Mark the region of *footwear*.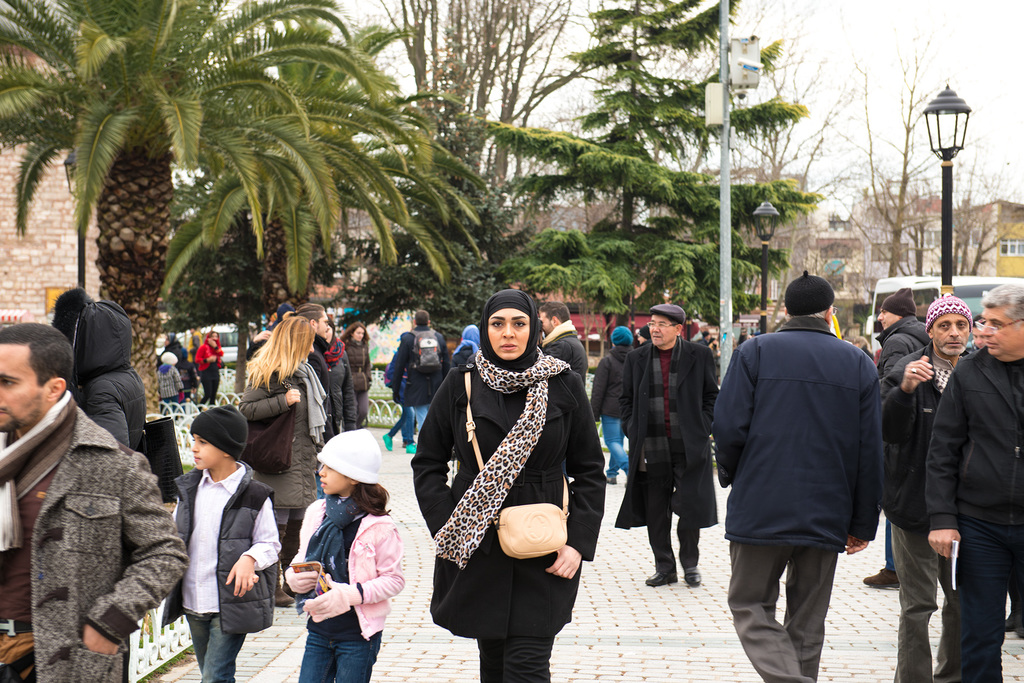
Region: bbox=[1004, 619, 1015, 640].
